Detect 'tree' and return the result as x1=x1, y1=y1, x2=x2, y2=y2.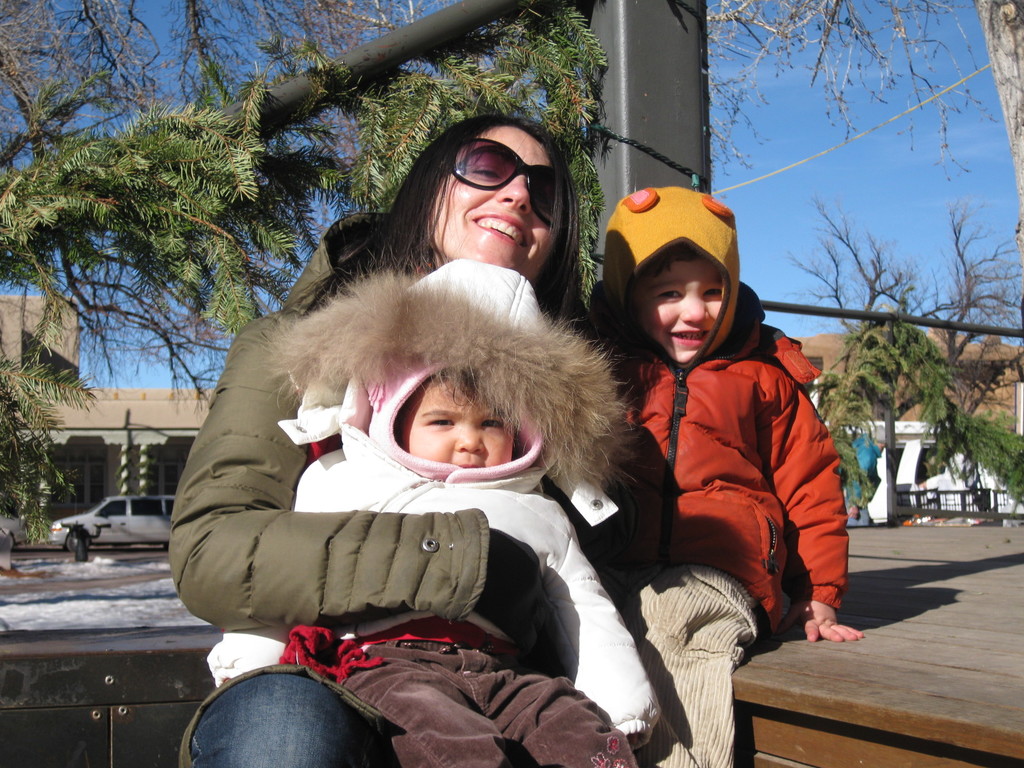
x1=910, y1=199, x2=1023, y2=527.
